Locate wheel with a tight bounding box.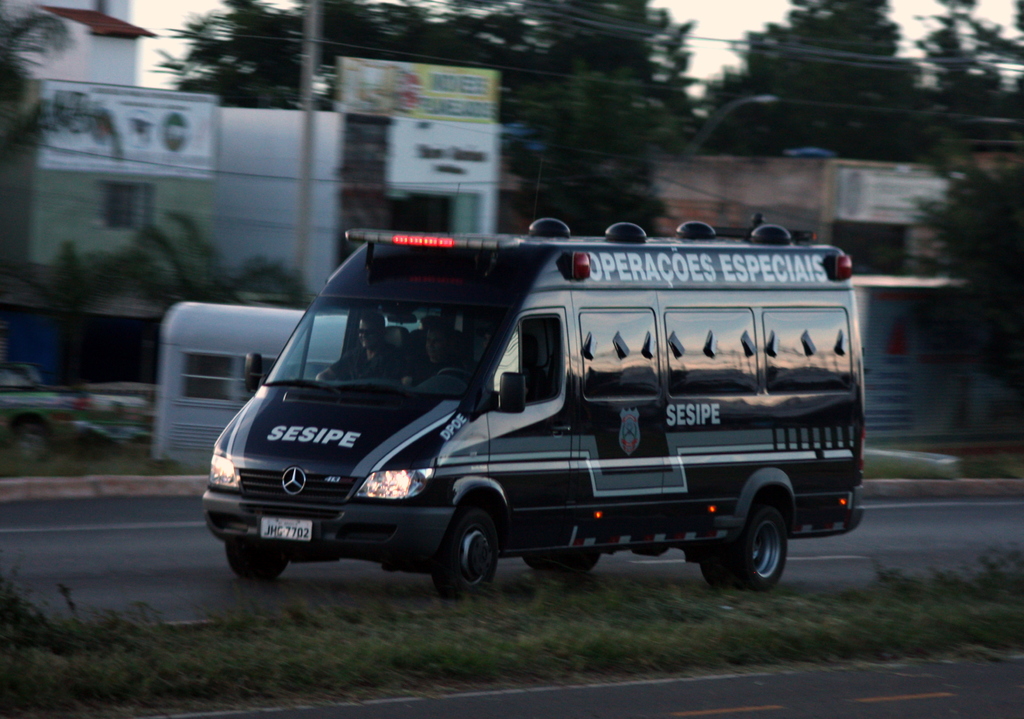
[15, 426, 49, 463].
